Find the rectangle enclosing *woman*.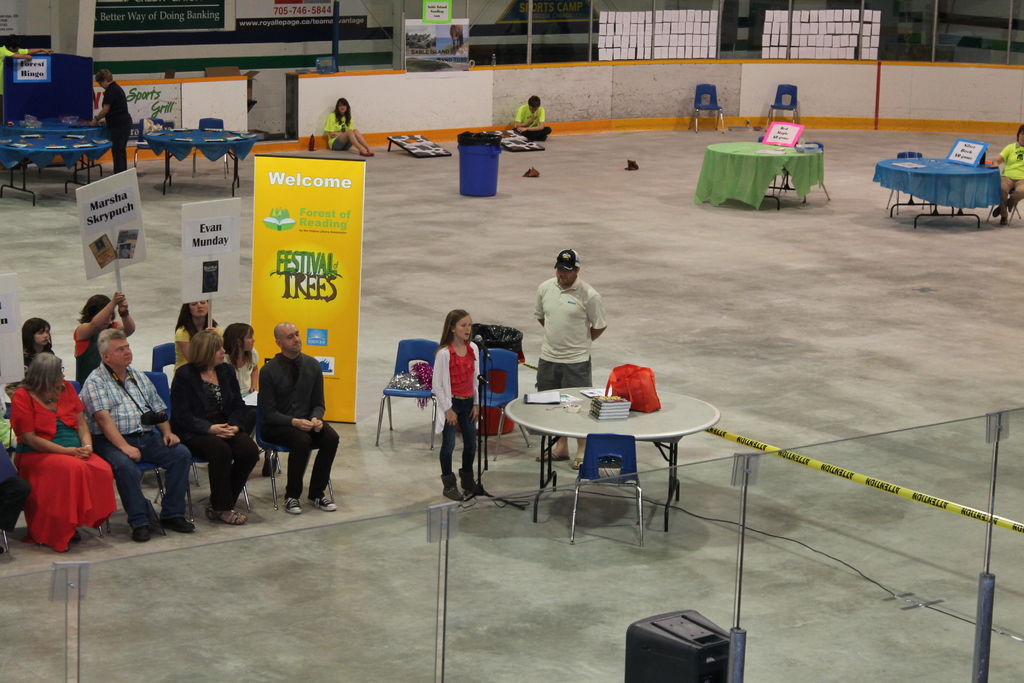
[x1=167, y1=329, x2=264, y2=525].
